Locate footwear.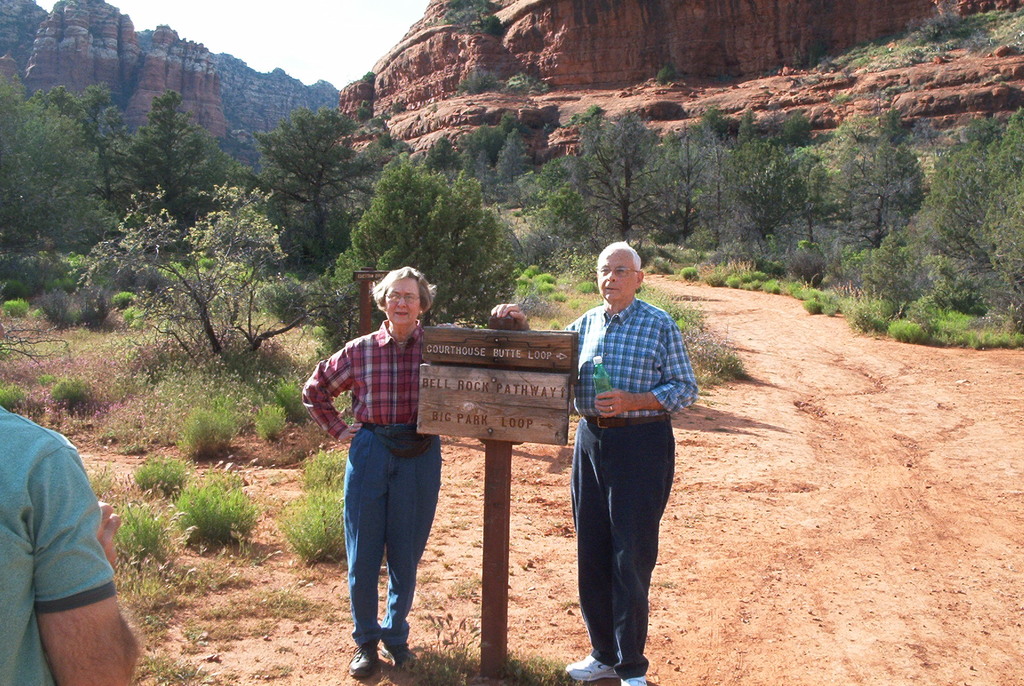
Bounding box: <region>620, 678, 648, 685</region>.
